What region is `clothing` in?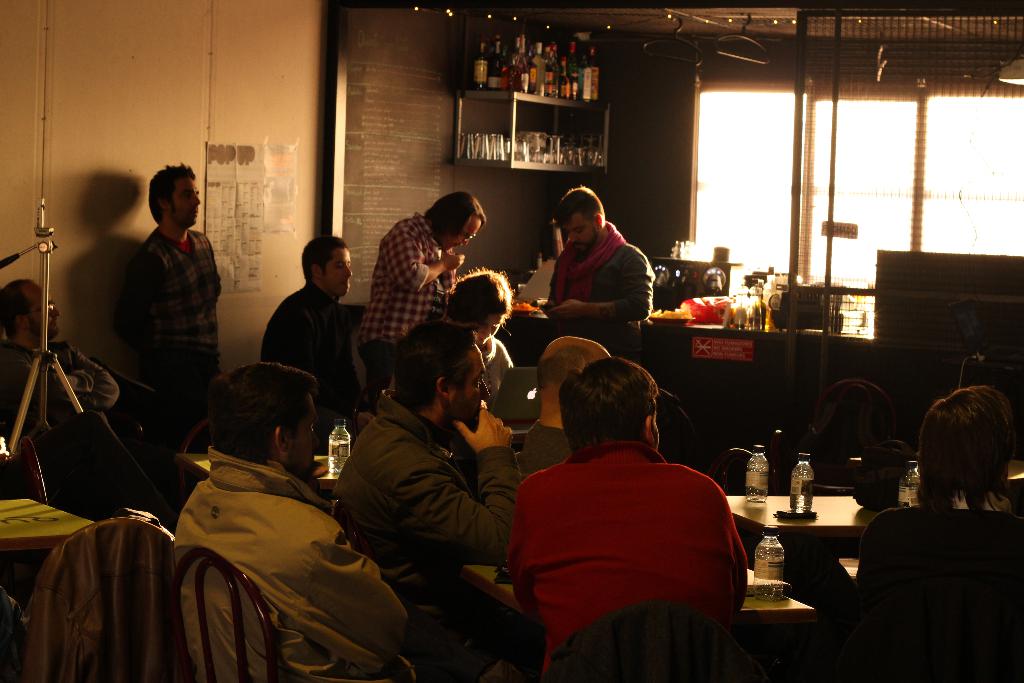
[364, 211, 457, 418].
